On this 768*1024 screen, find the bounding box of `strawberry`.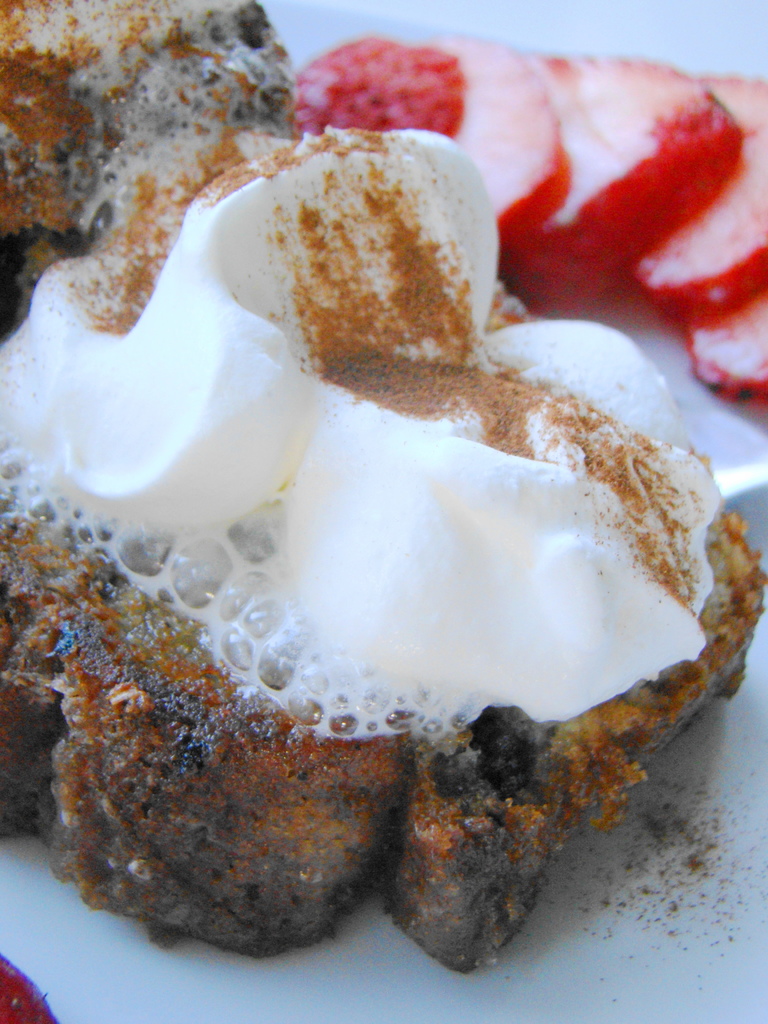
Bounding box: rect(288, 39, 507, 138).
